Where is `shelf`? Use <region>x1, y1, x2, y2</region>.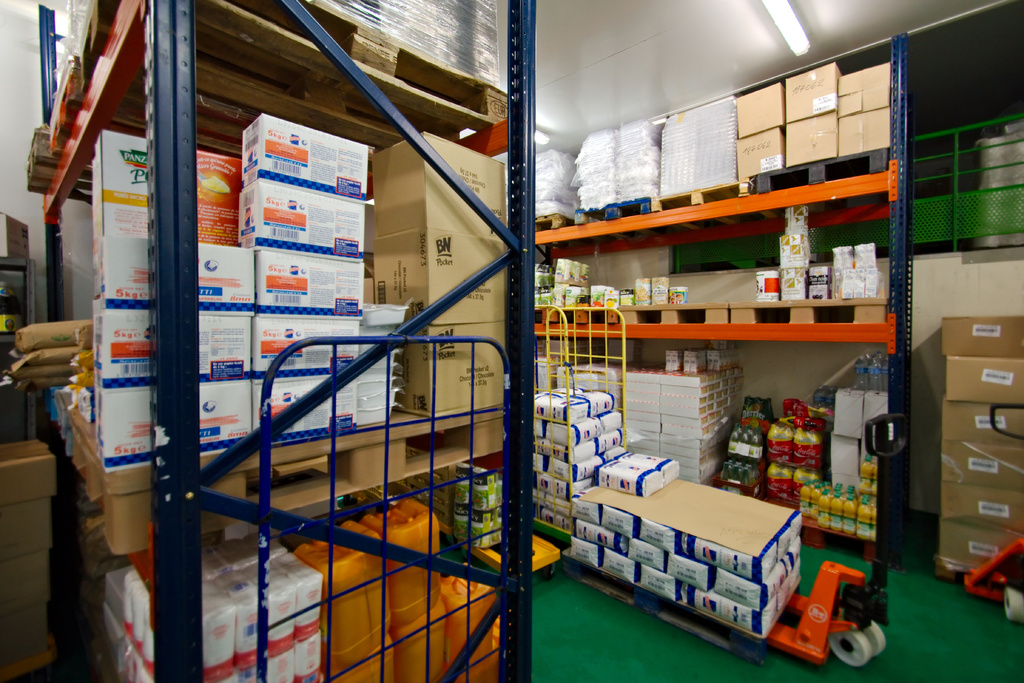
<region>22, 0, 537, 682</region>.
